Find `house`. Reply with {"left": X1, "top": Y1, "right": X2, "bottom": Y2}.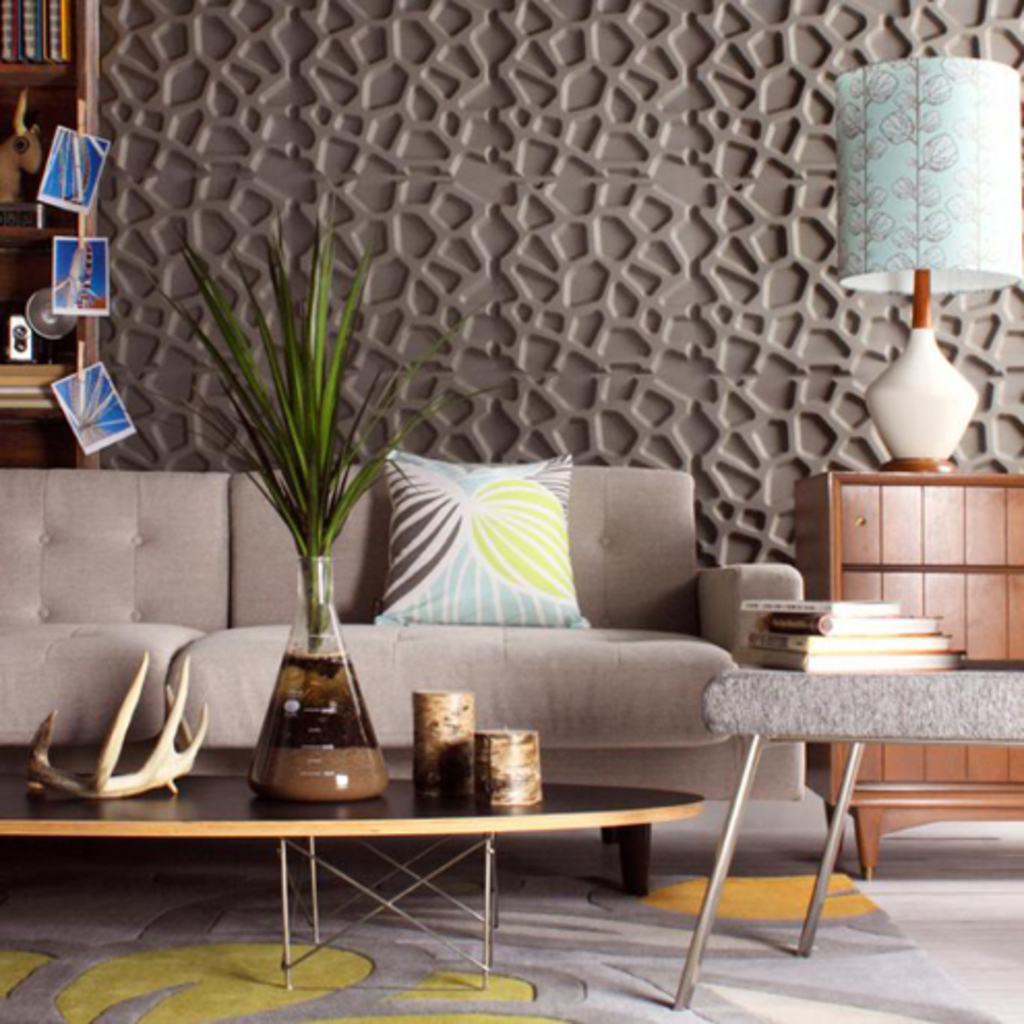
{"left": 0, "top": 0, "right": 1023, "bottom": 1003}.
